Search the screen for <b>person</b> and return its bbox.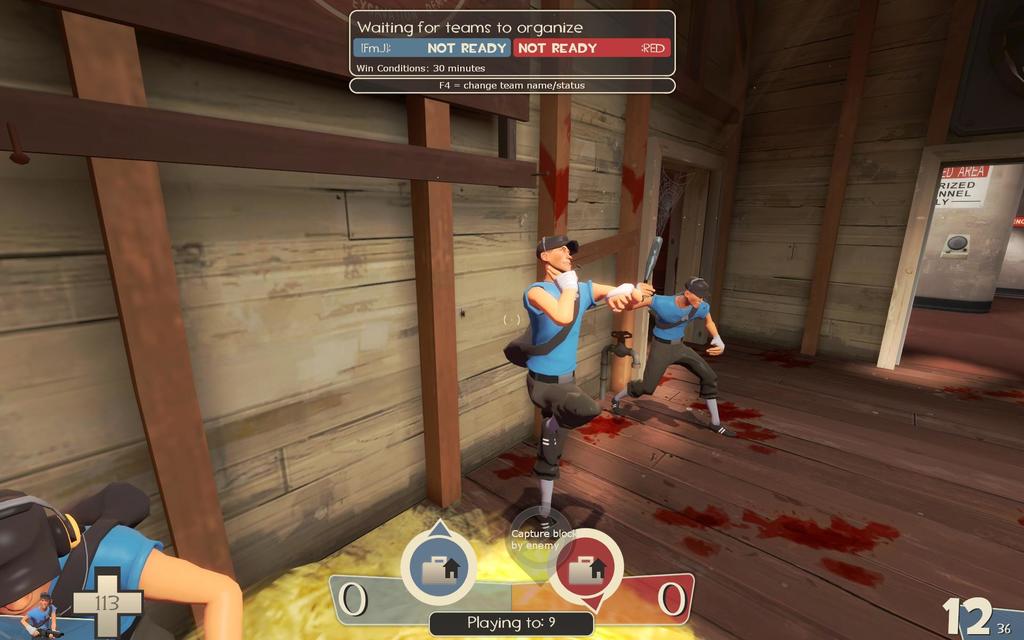
Found: <bbox>504, 234, 634, 542</bbox>.
